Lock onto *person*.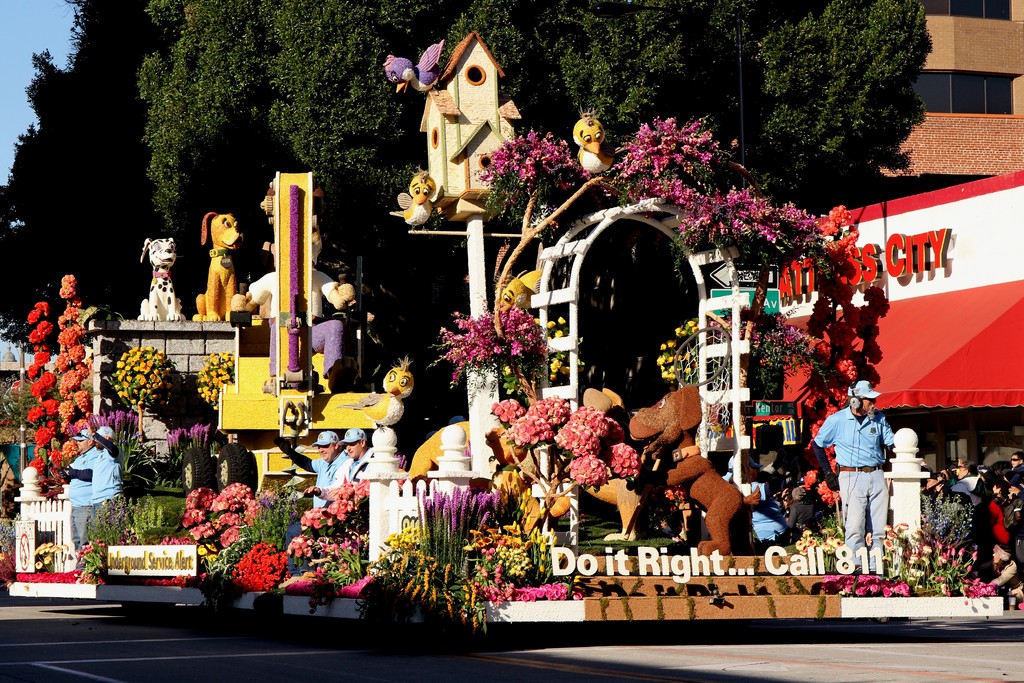
Locked: (830, 375, 897, 545).
